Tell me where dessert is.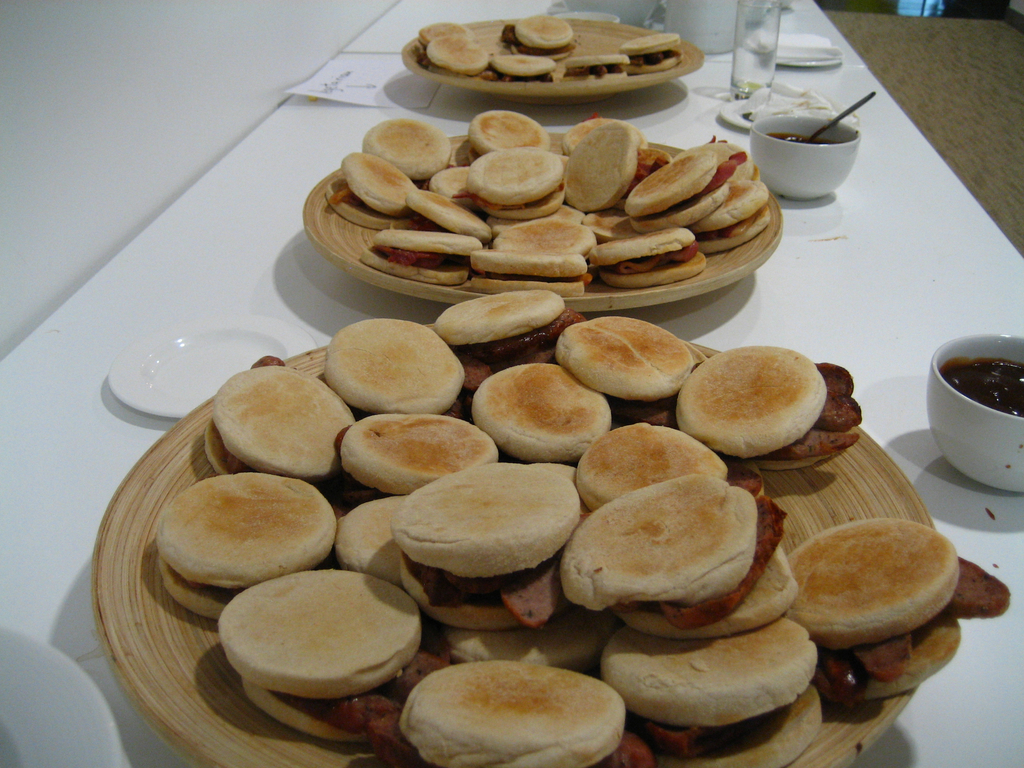
dessert is at x1=556, y1=314, x2=696, y2=406.
